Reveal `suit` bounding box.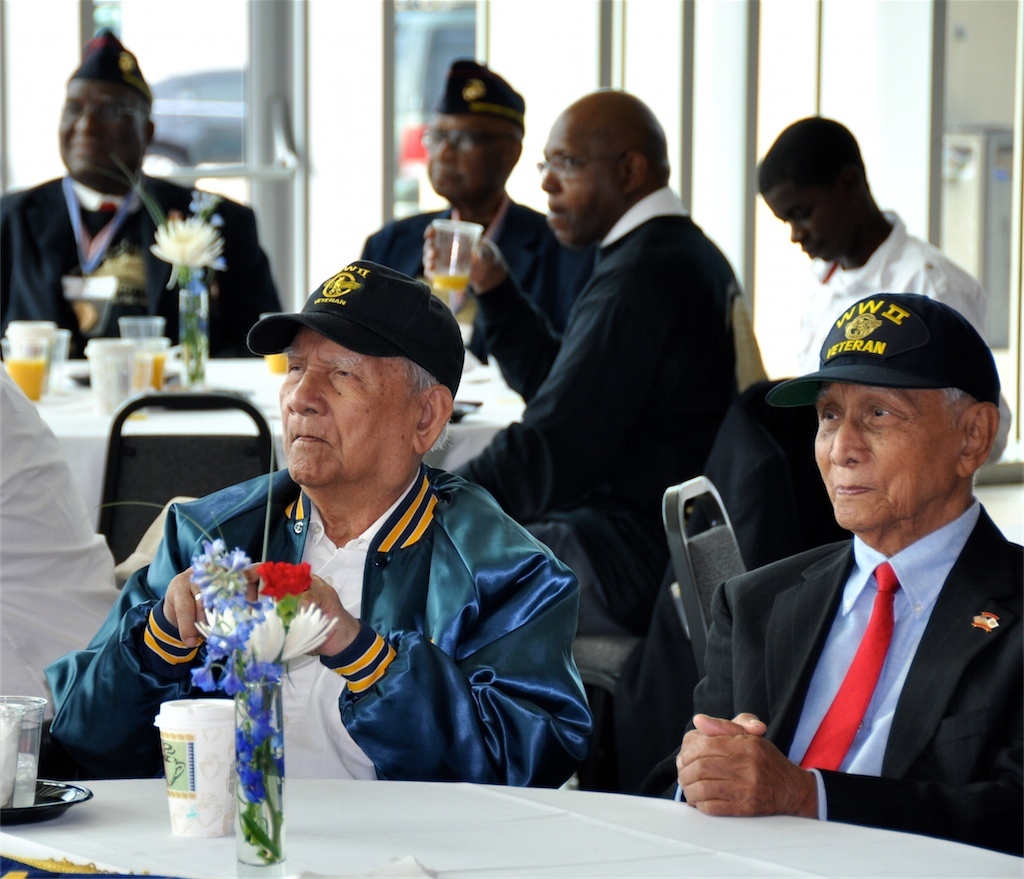
Revealed: (left=363, top=184, right=556, bottom=358).
